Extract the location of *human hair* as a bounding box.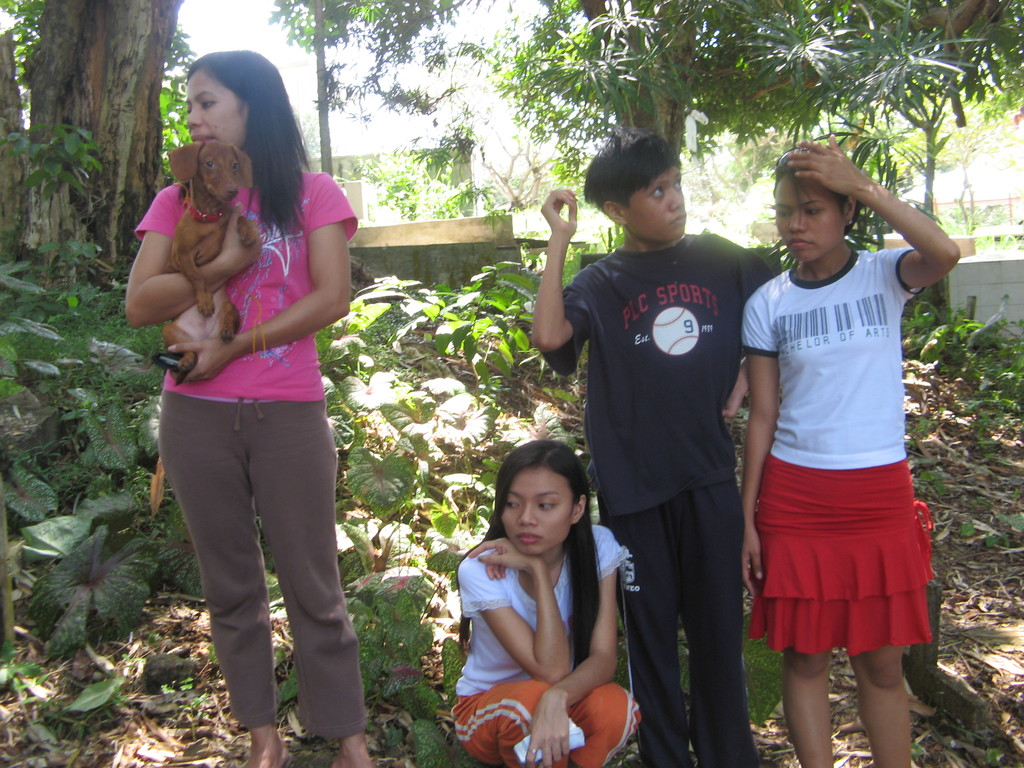
l=454, t=434, r=604, b=669.
